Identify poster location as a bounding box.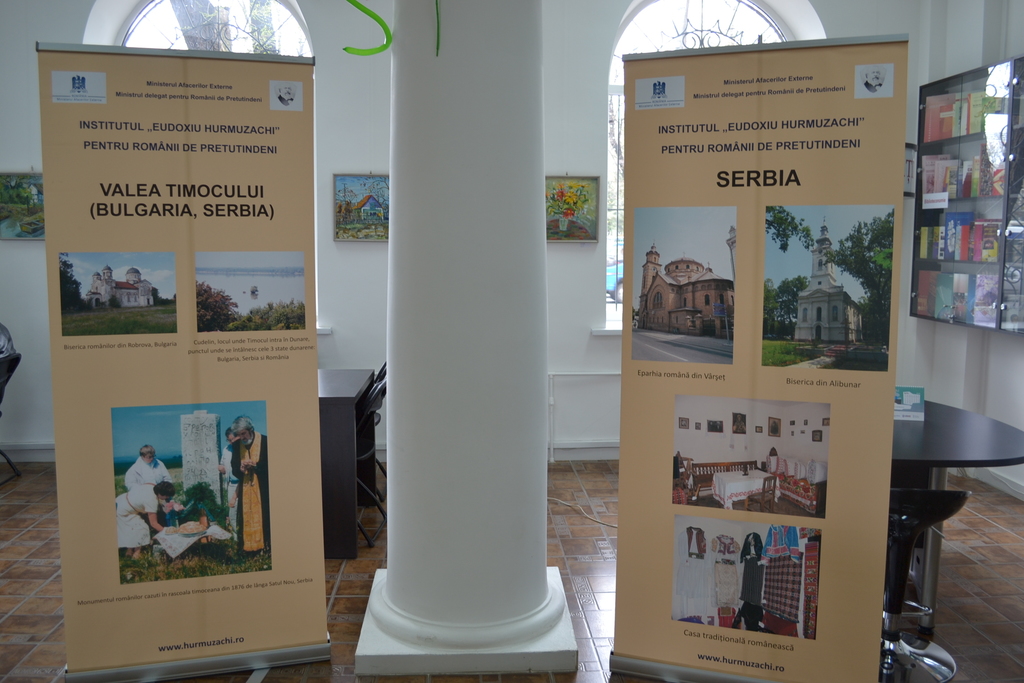
pyautogui.locateOnScreen(544, 177, 601, 243).
